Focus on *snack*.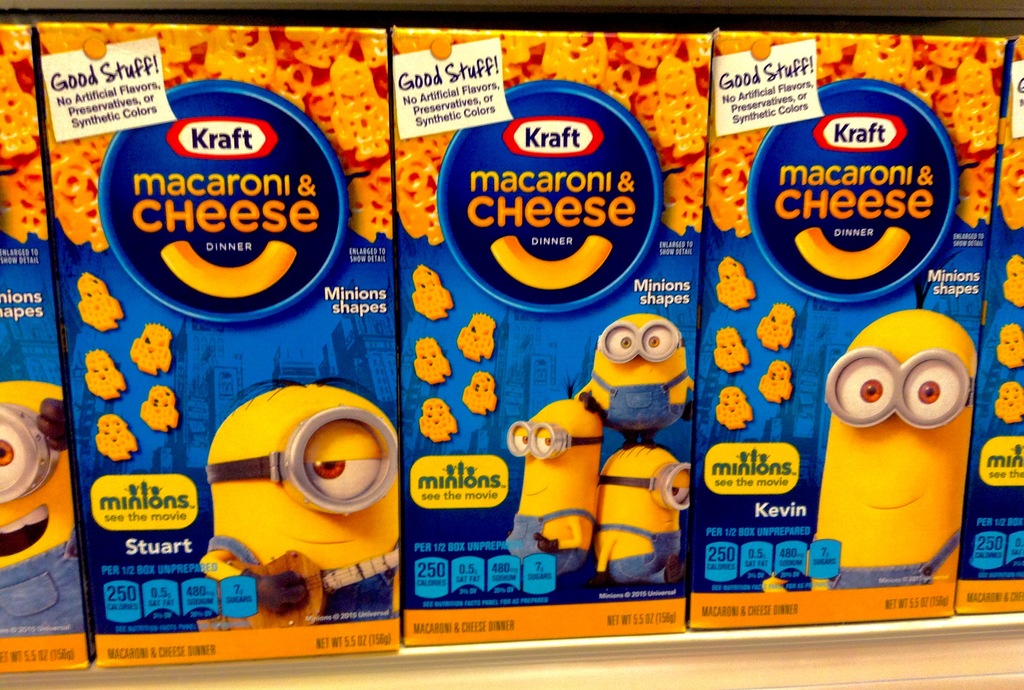
Focused at 723:384:756:432.
